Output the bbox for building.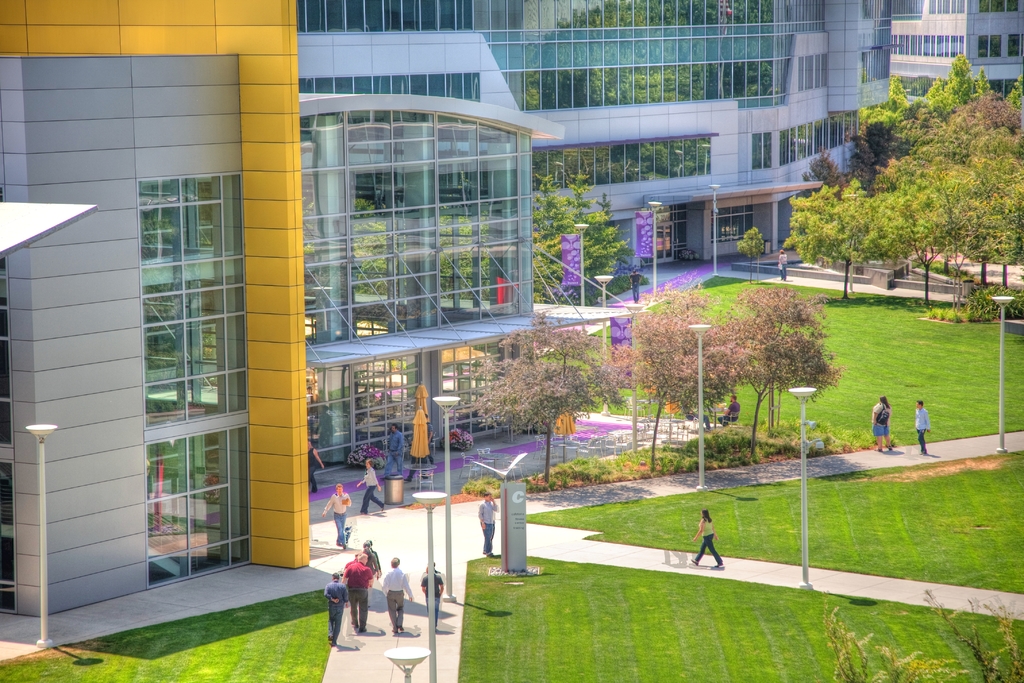
box(0, 0, 631, 619).
